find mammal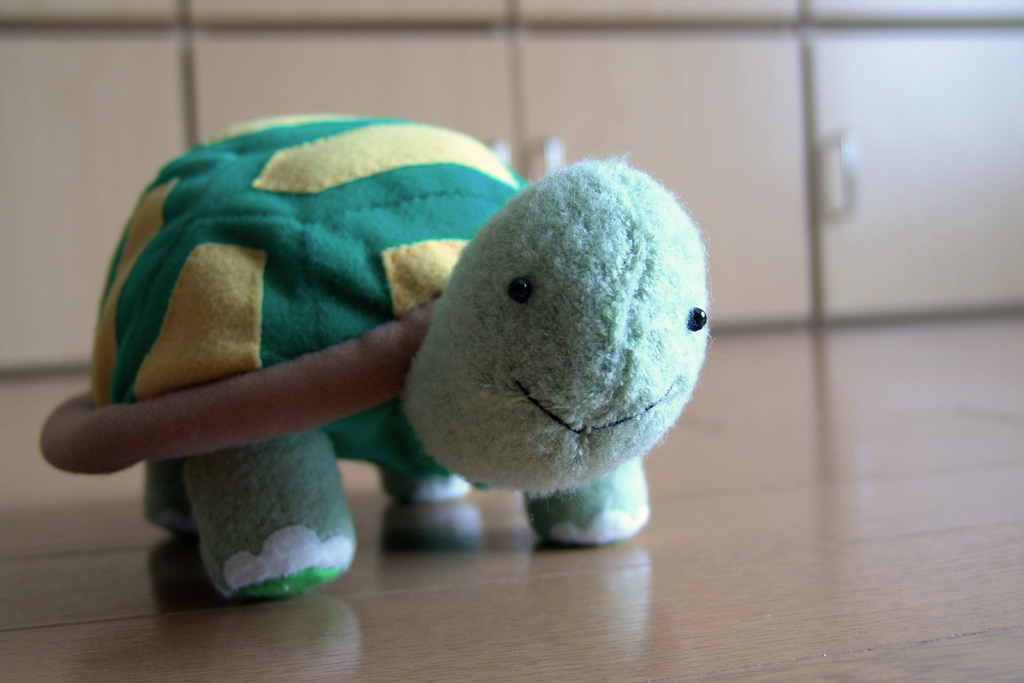
locate(85, 109, 711, 600)
